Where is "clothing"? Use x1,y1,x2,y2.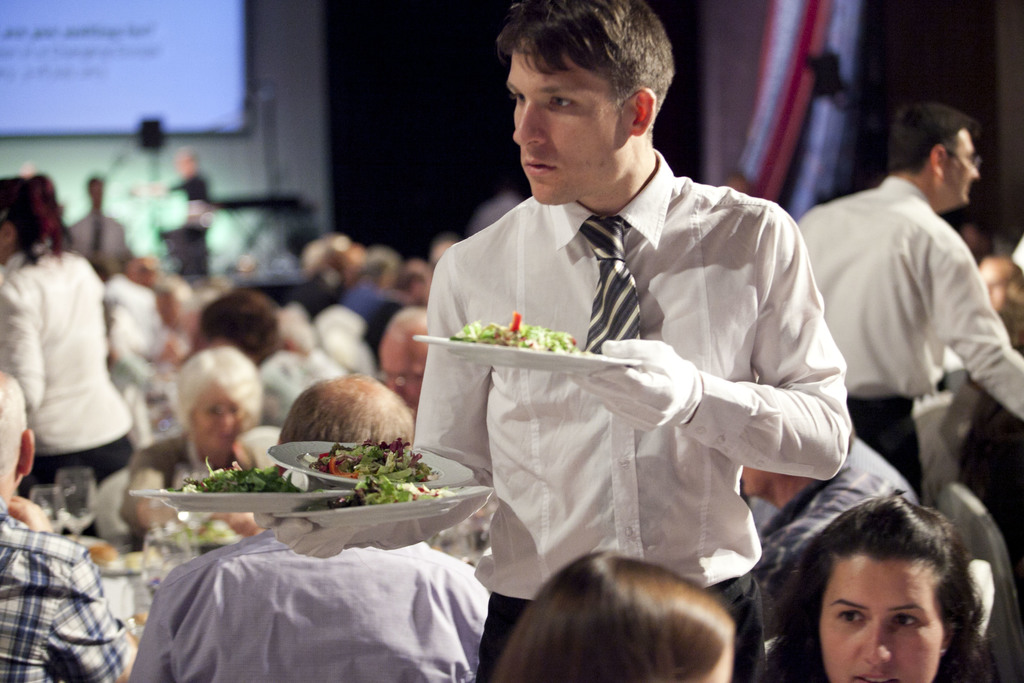
0,236,134,493.
